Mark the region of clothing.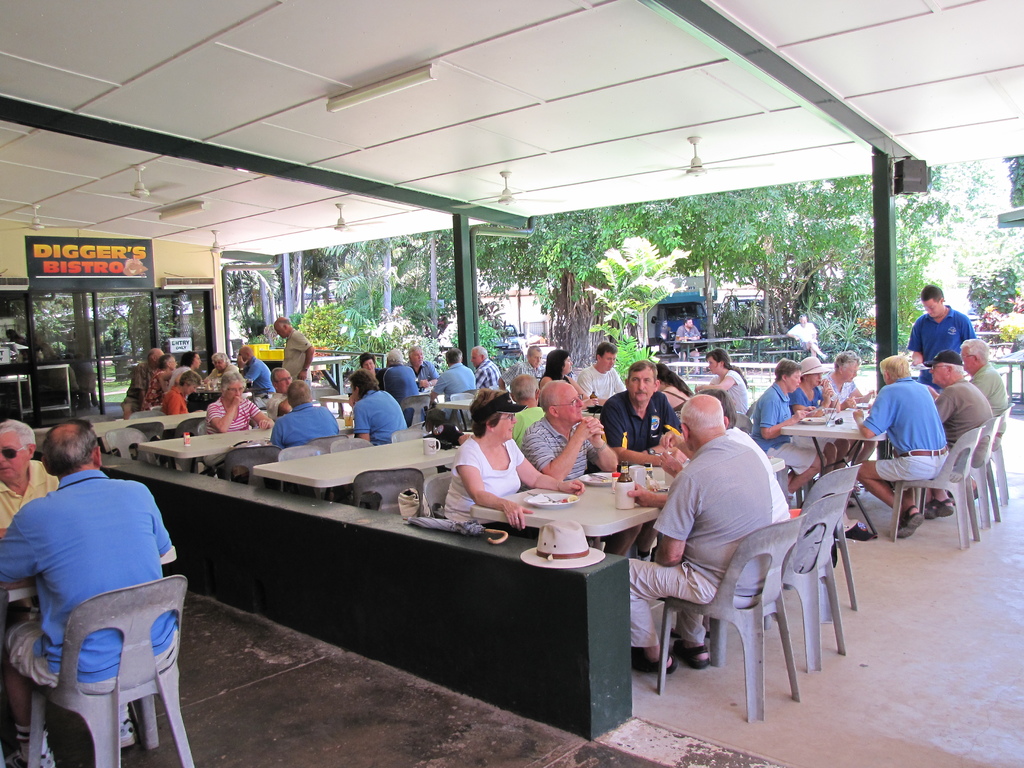
Region: 246, 357, 278, 413.
